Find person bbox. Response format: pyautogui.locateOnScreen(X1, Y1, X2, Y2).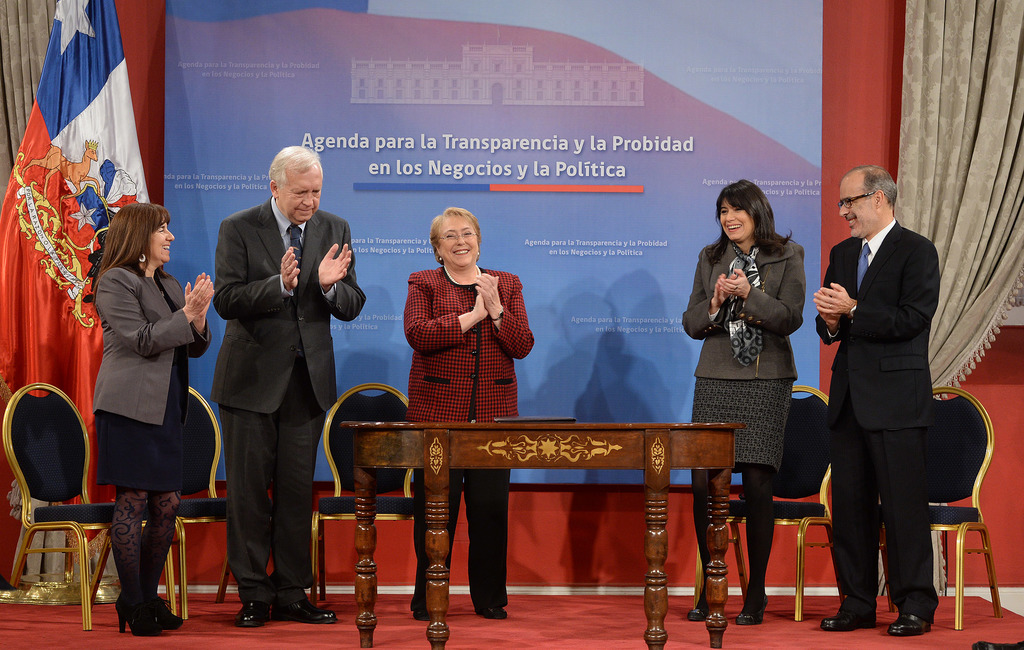
pyautogui.locateOnScreen(204, 147, 365, 632).
